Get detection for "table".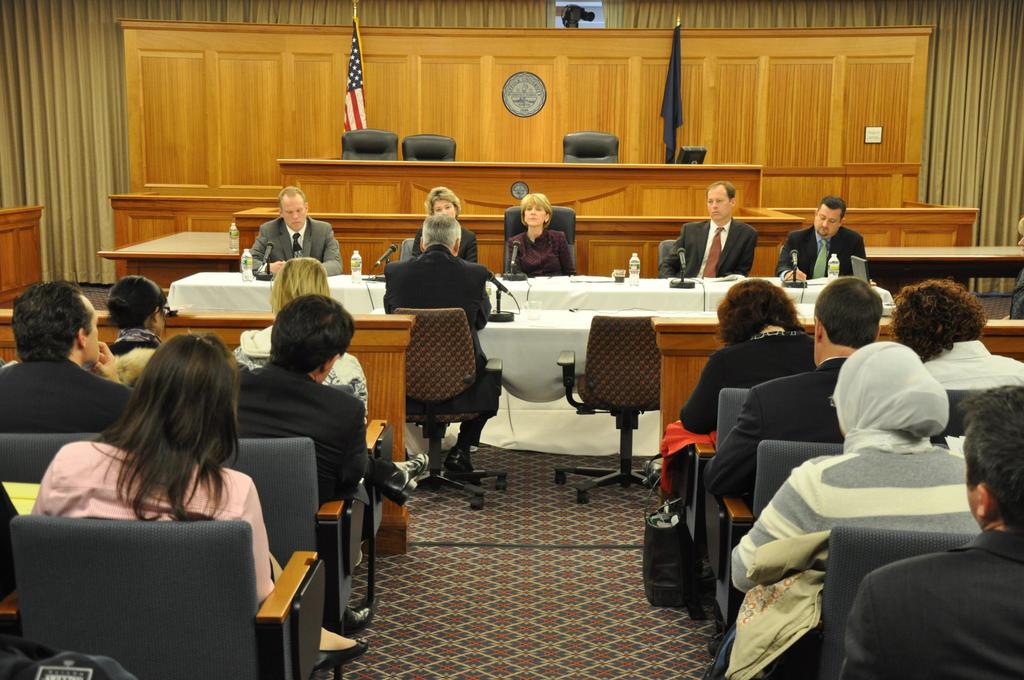
Detection: {"left": 167, "top": 268, "right": 899, "bottom": 460}.
